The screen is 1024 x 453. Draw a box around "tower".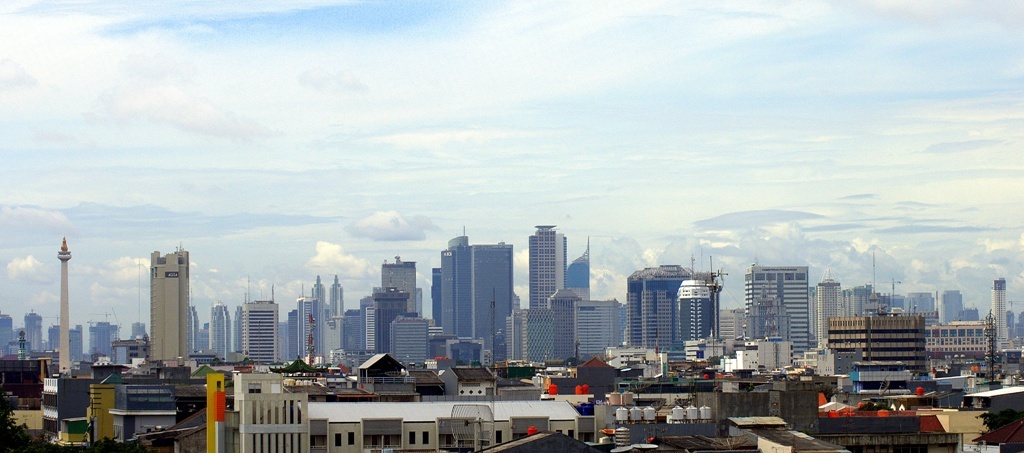
(x1=989, y1=272, x2=1016, y2=346).
